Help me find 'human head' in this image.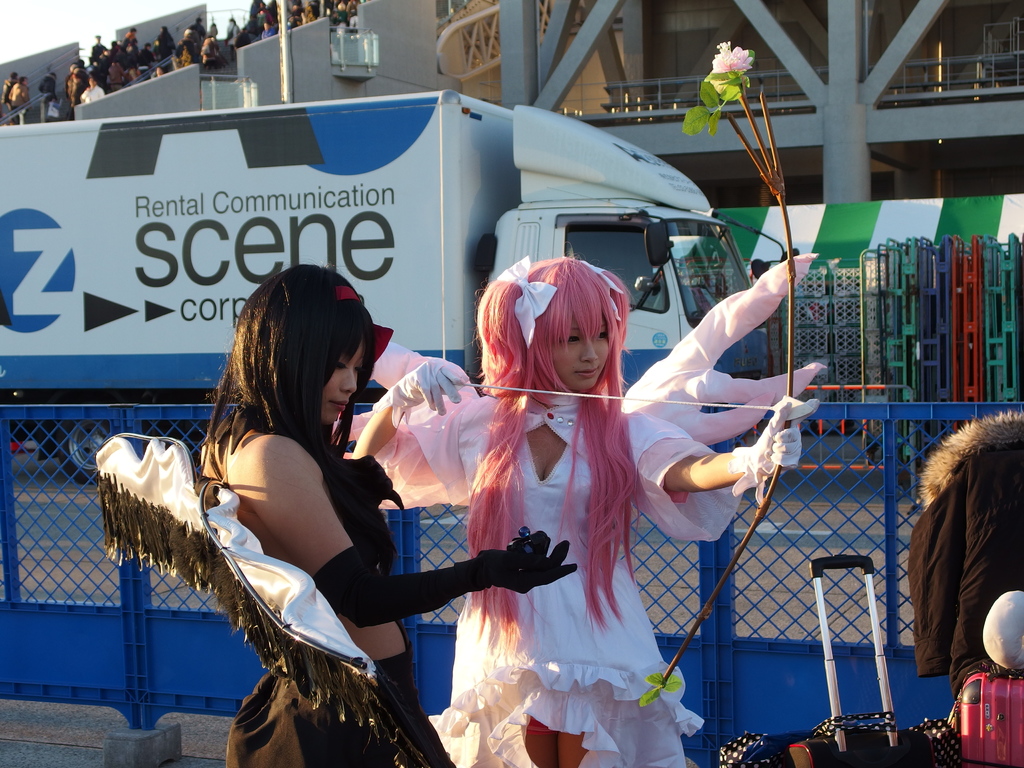
Found it: [222, 259, 380, 426].
